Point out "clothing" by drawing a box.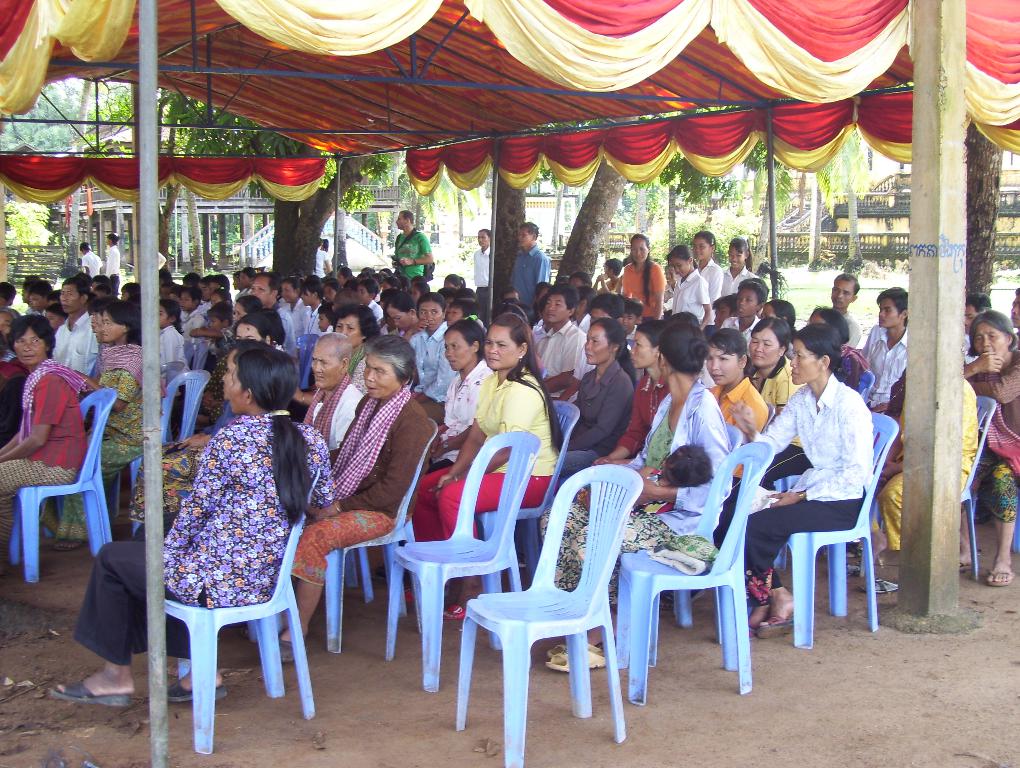
BBox(535, 319, 586, 397).
